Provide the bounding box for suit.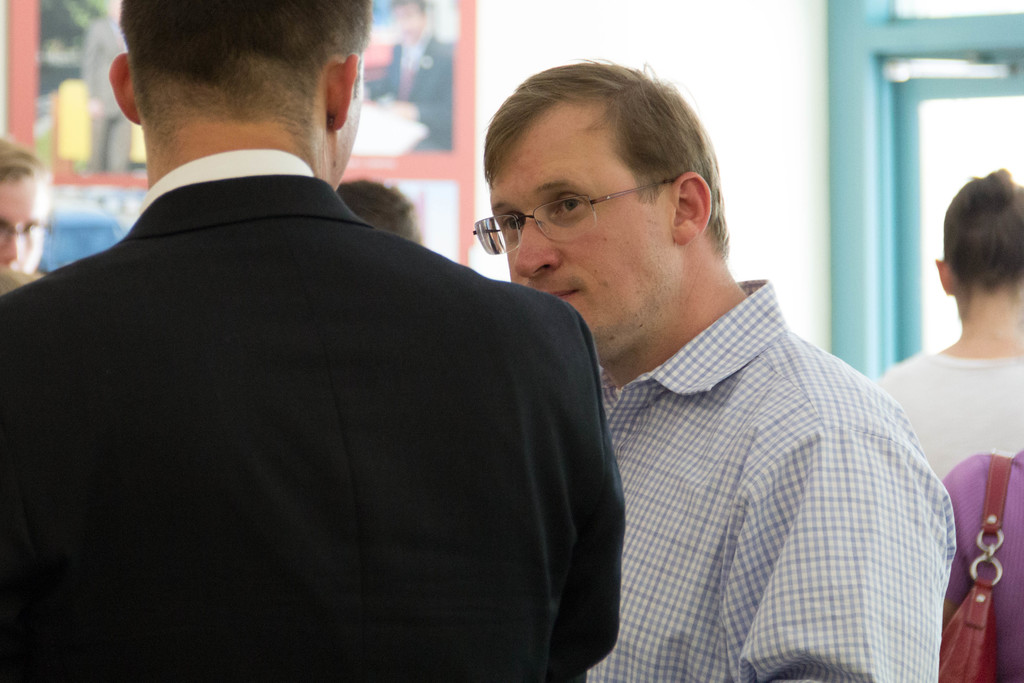
pyautogui.locateOnScreen(14, 90, 659, 677).
